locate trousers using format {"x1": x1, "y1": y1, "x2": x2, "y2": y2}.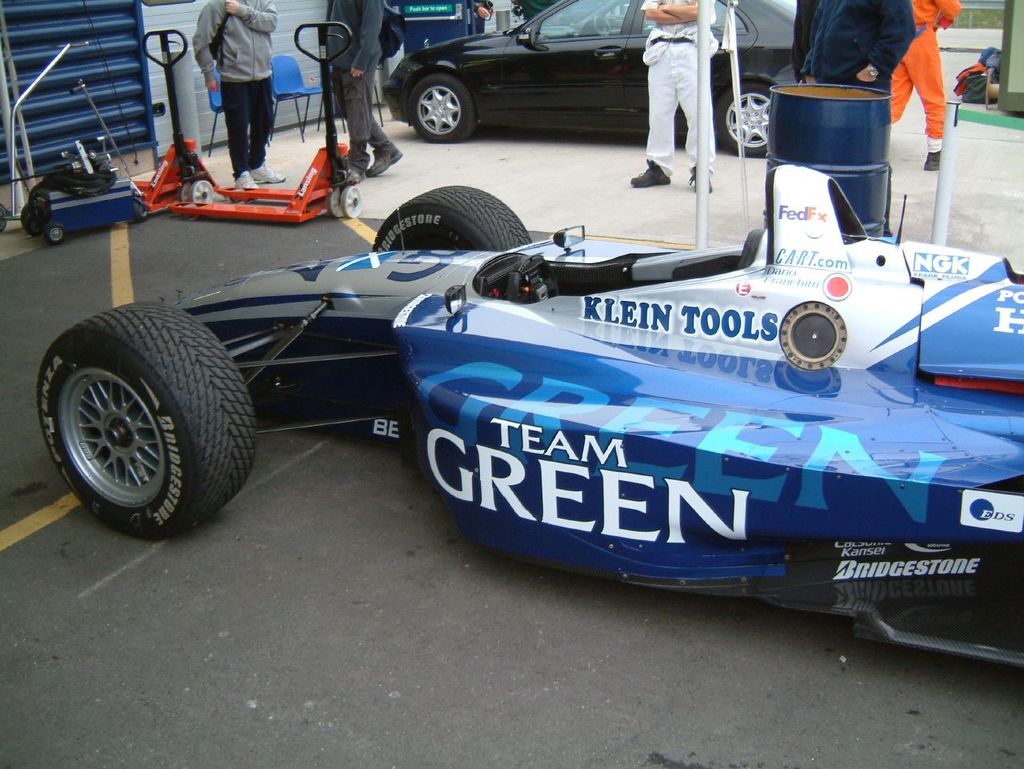
{"x1": 645, "y1": 35, "x2": 718, "y2": 179}.
